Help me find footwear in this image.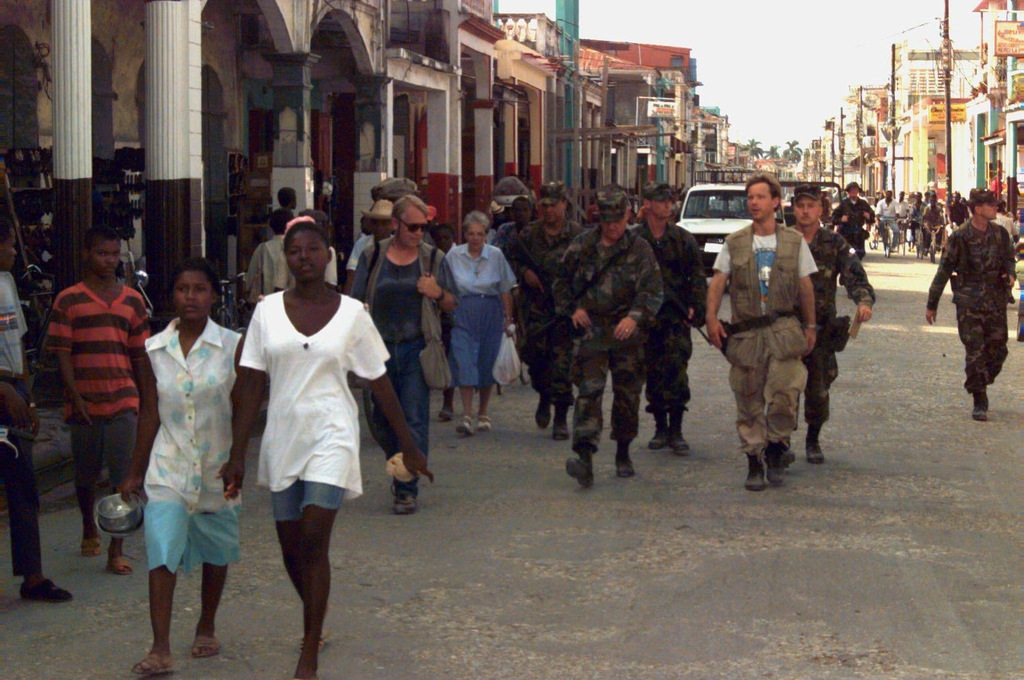
Found it: (390, 479, 416, 516).
